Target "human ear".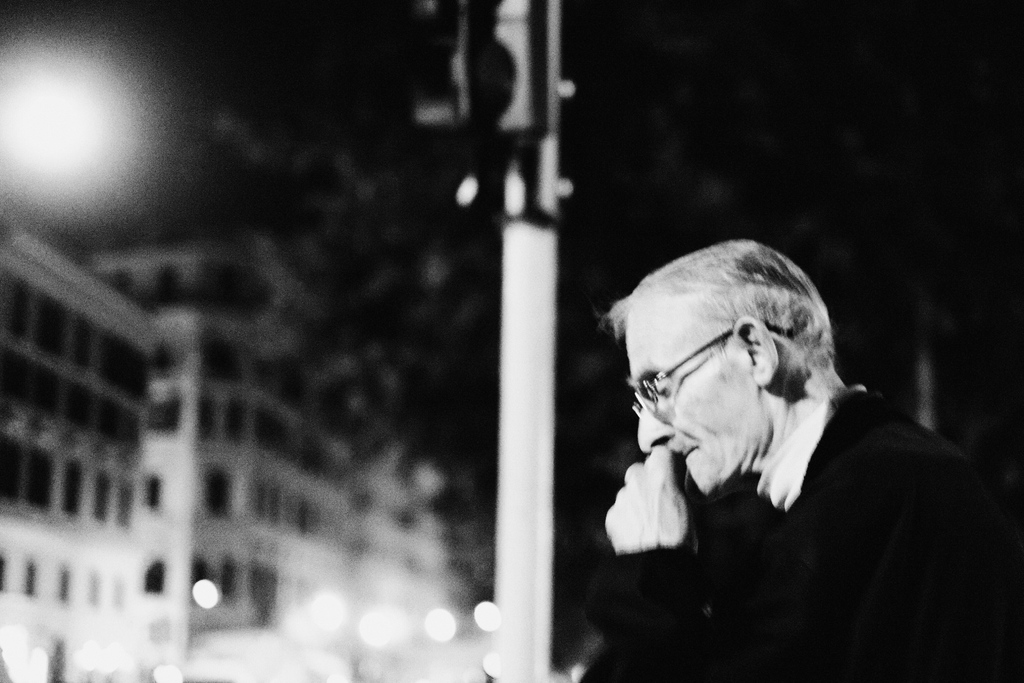
Target region: <region>731, 311, 782, 386</region>.
